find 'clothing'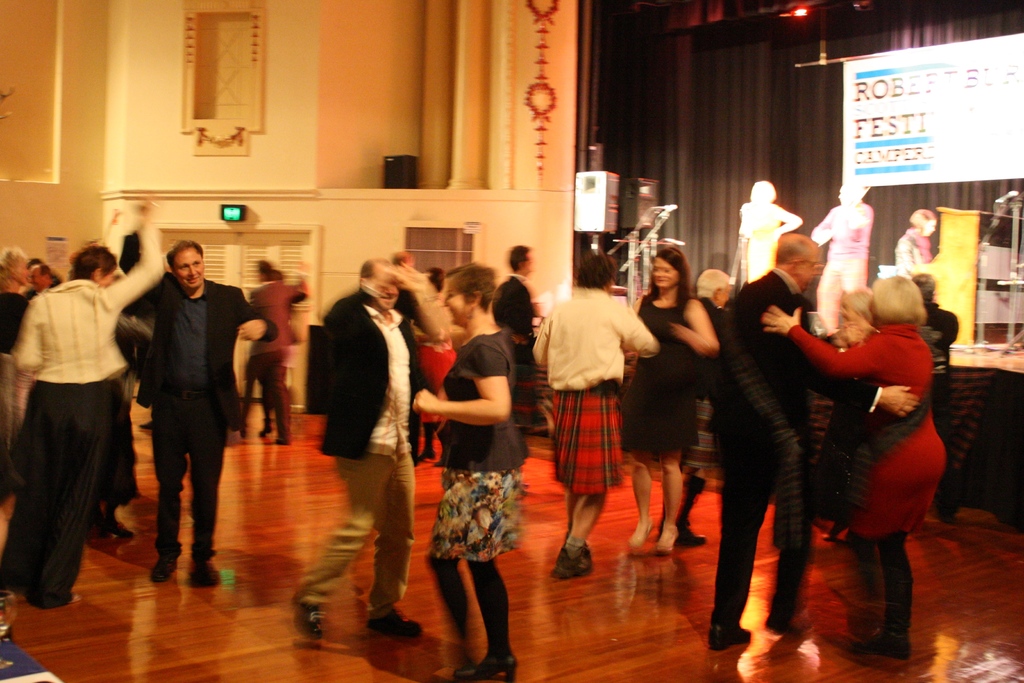
{"left": 412, "top": 334, "right": 460, "bottom": 442}
